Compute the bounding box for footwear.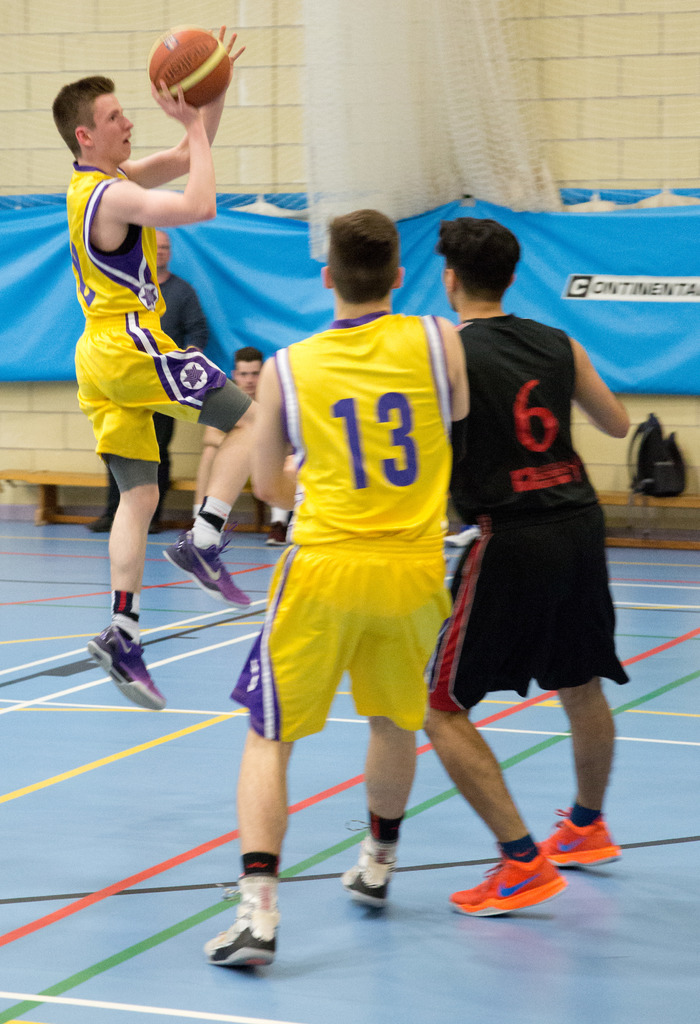
locate(82, 610, 172, 715).
